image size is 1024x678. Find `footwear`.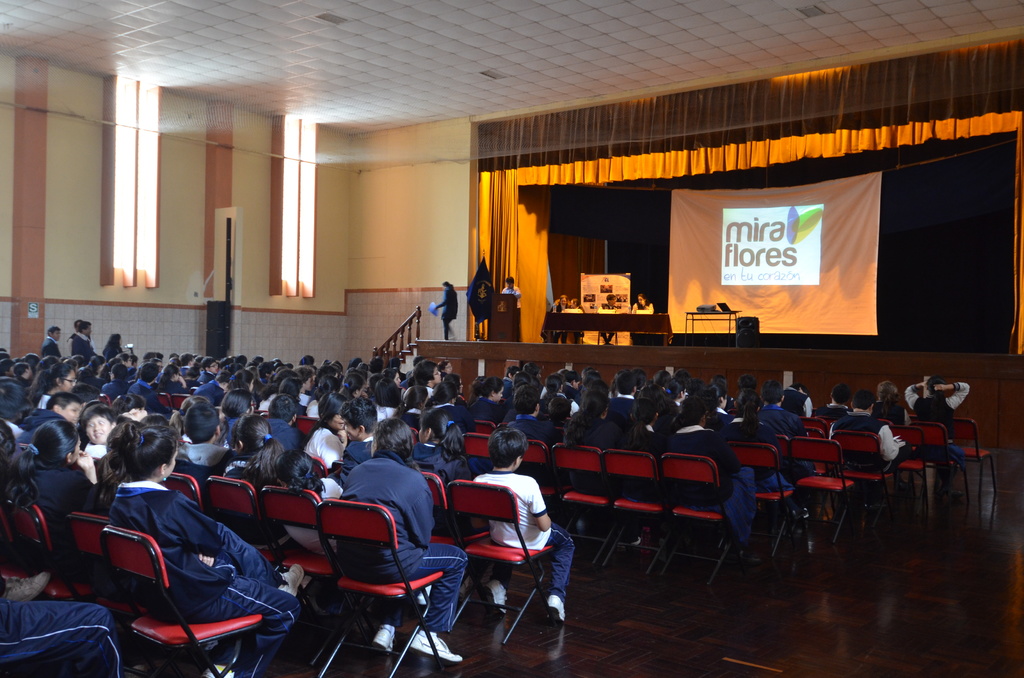
<box>372,611,392,656</box>.
